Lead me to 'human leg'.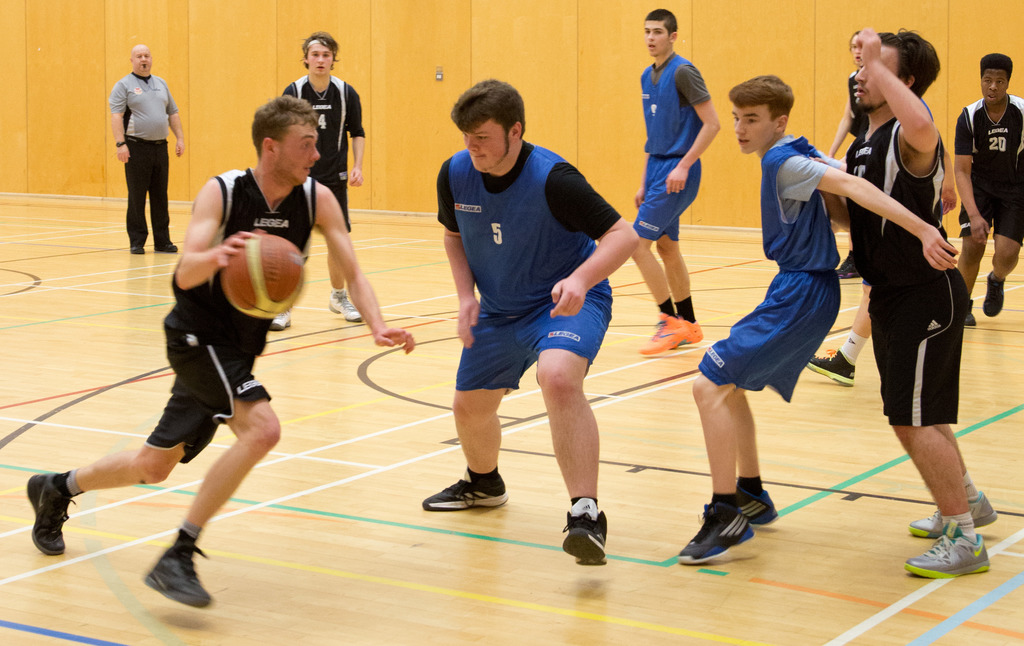
Lead to BBox(641, 238, 694, 349).
